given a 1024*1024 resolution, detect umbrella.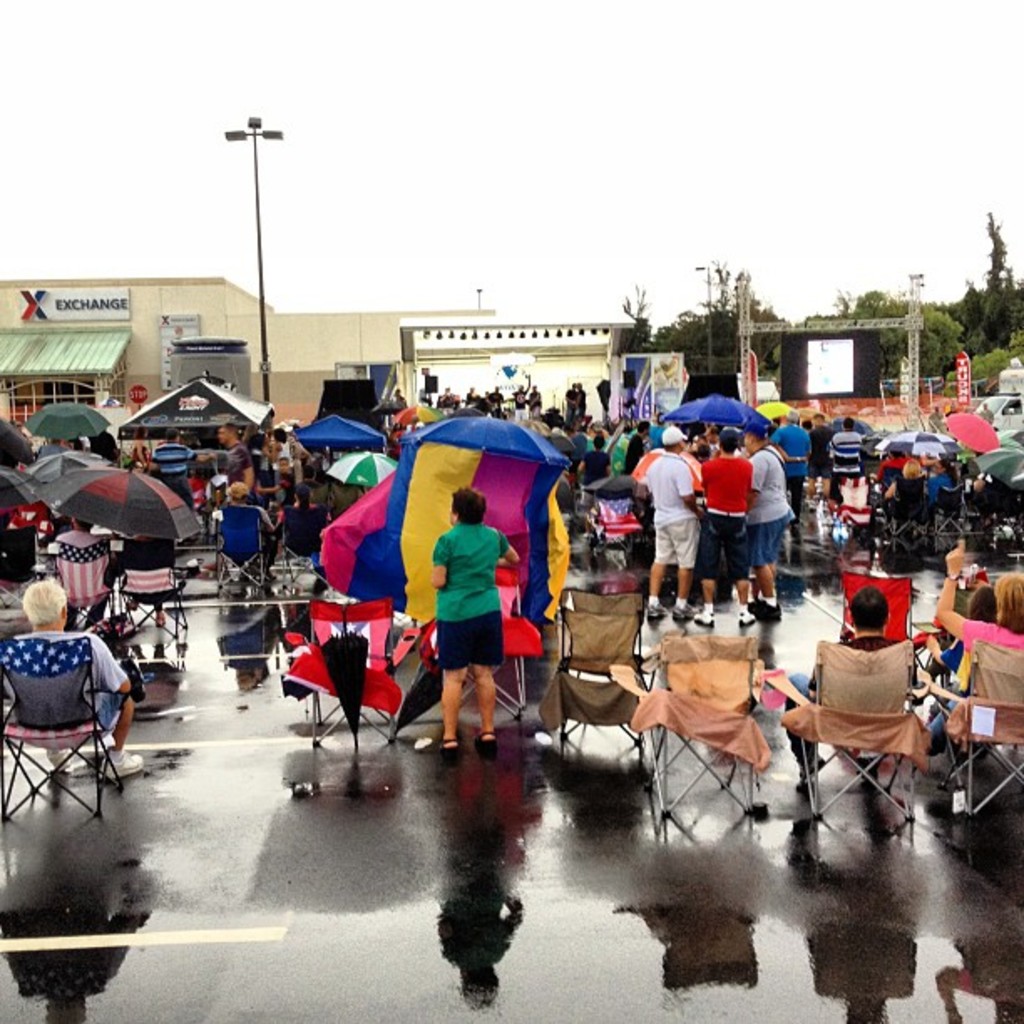
locate(0, 475, 45, 514).
